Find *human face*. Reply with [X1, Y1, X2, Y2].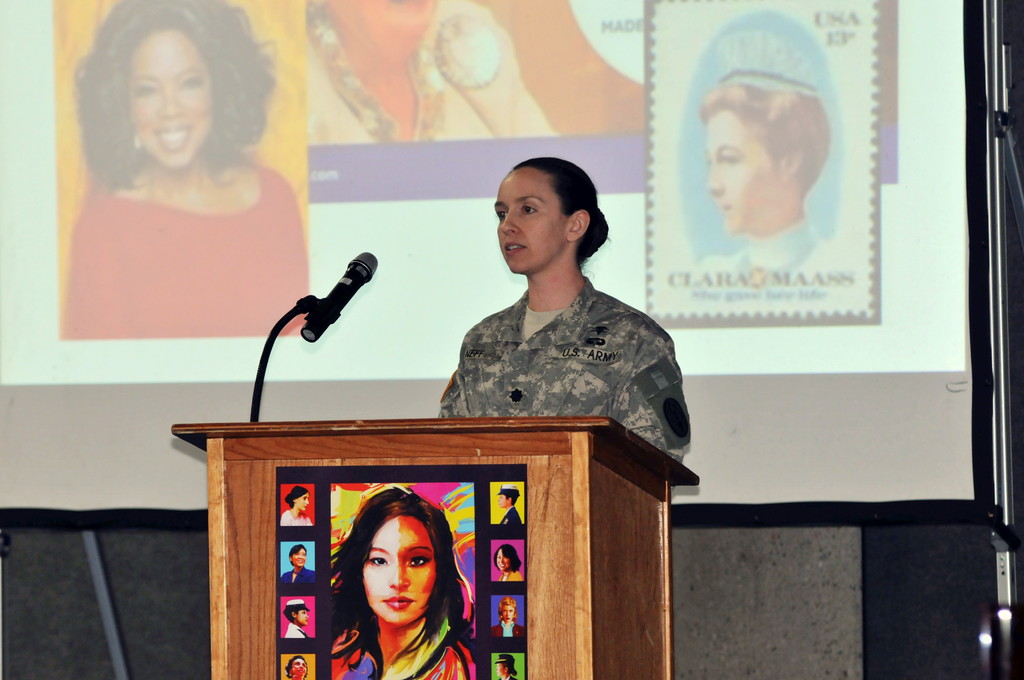
[299, 607, 308, 624].
